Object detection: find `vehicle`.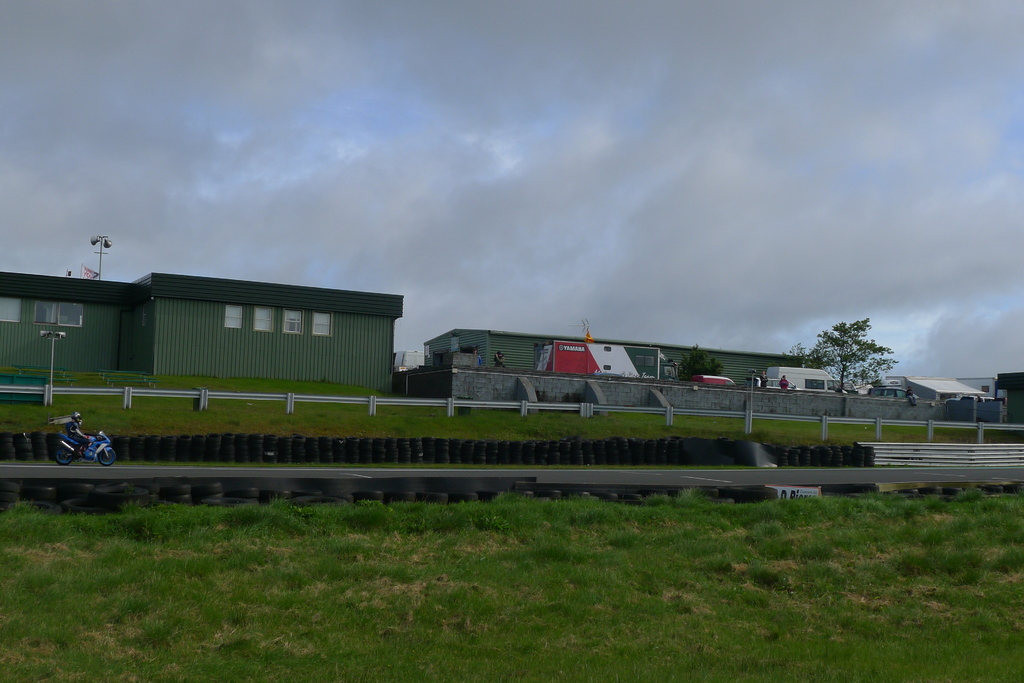
pyautogui.locateOnScreen(867, 385, 909, 399).
